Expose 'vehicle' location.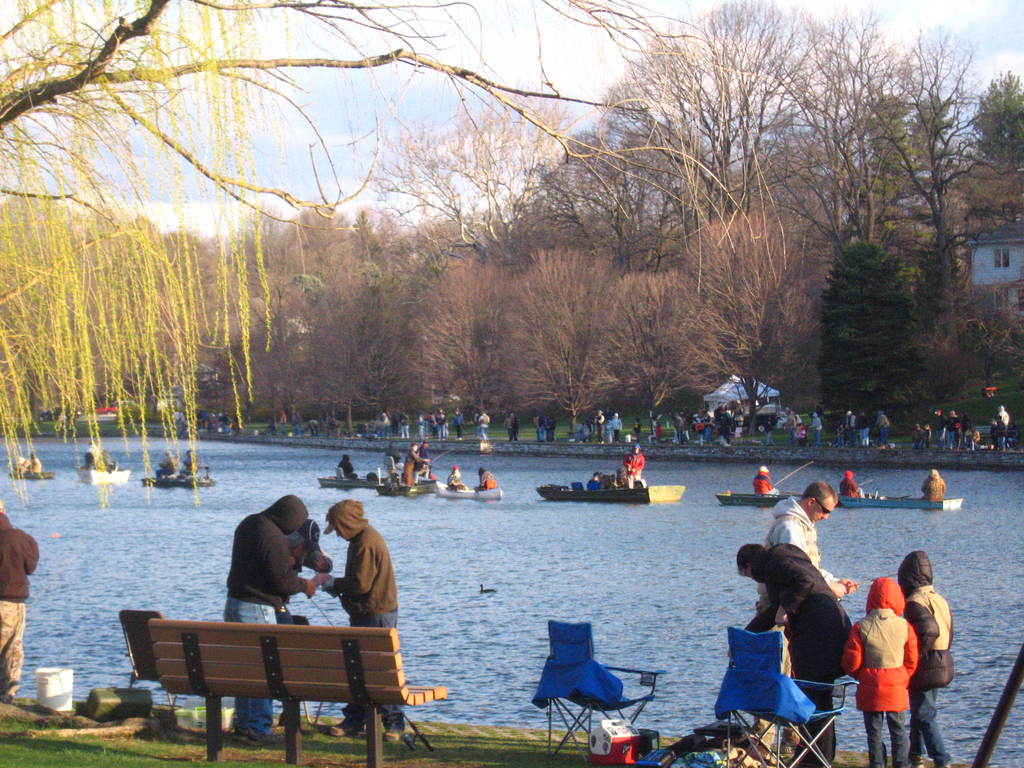
Exposed at <box>435,481,504,503</box>.
